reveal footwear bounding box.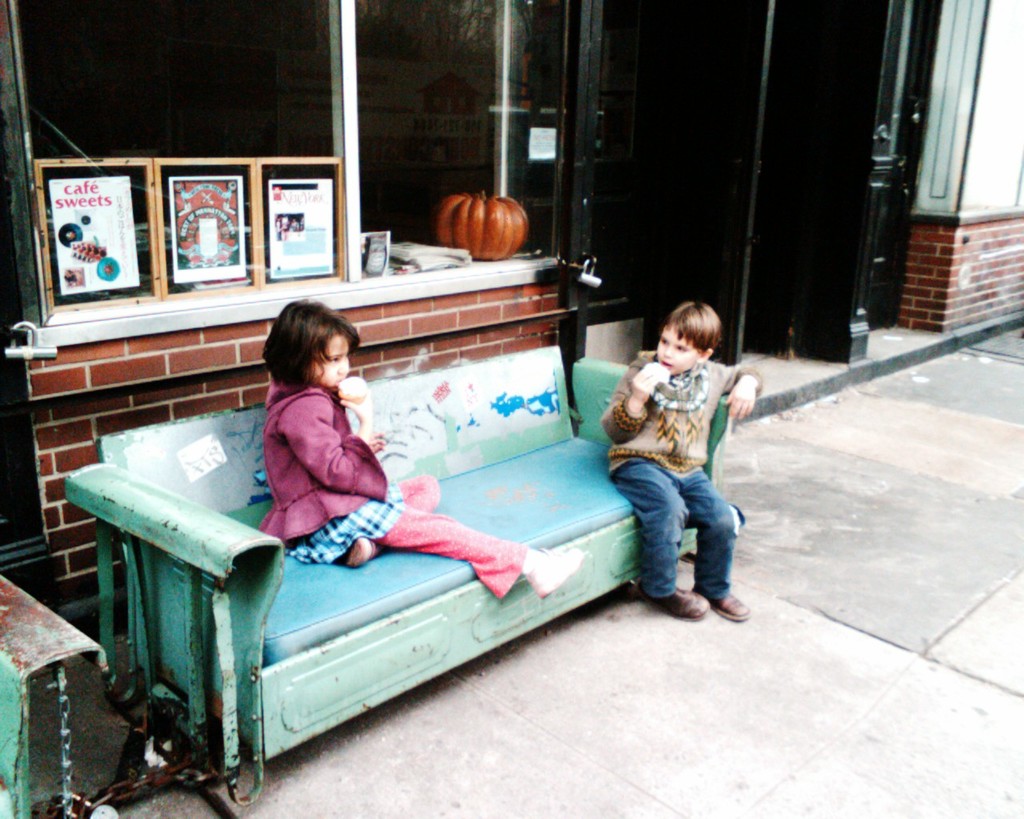
Revealed: (526, 540, 594, 597).
